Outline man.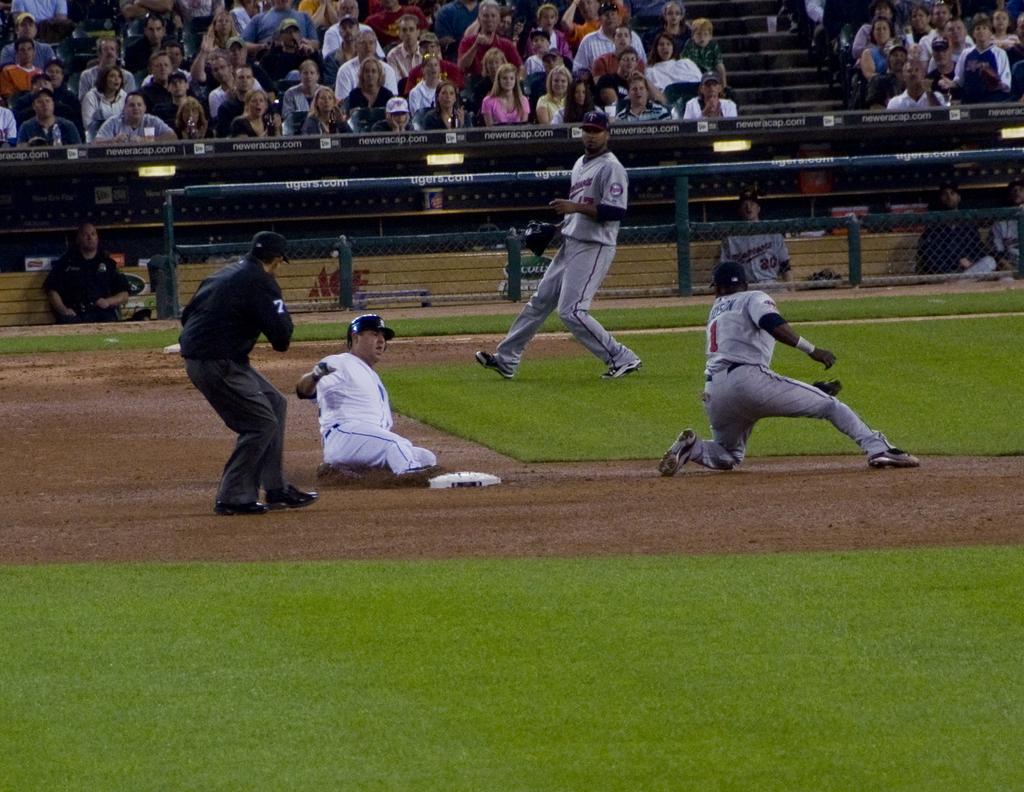
Outline: (x1=177, y1=230, x2=324, y2=509).
